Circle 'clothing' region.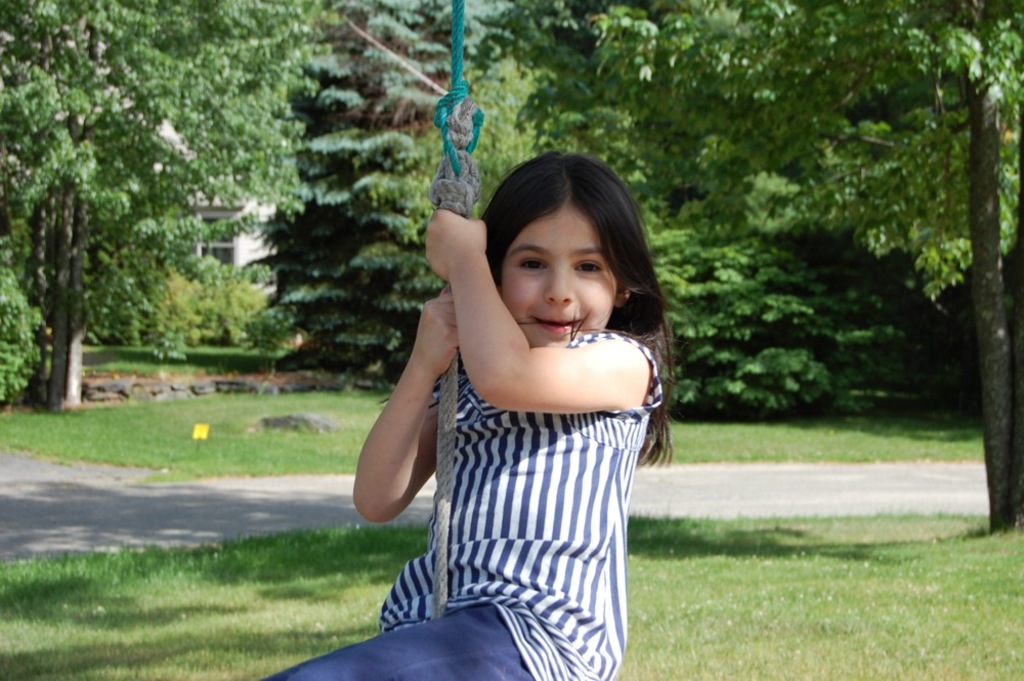
Region: (left=250, top=314, right=621, bottom=680).
